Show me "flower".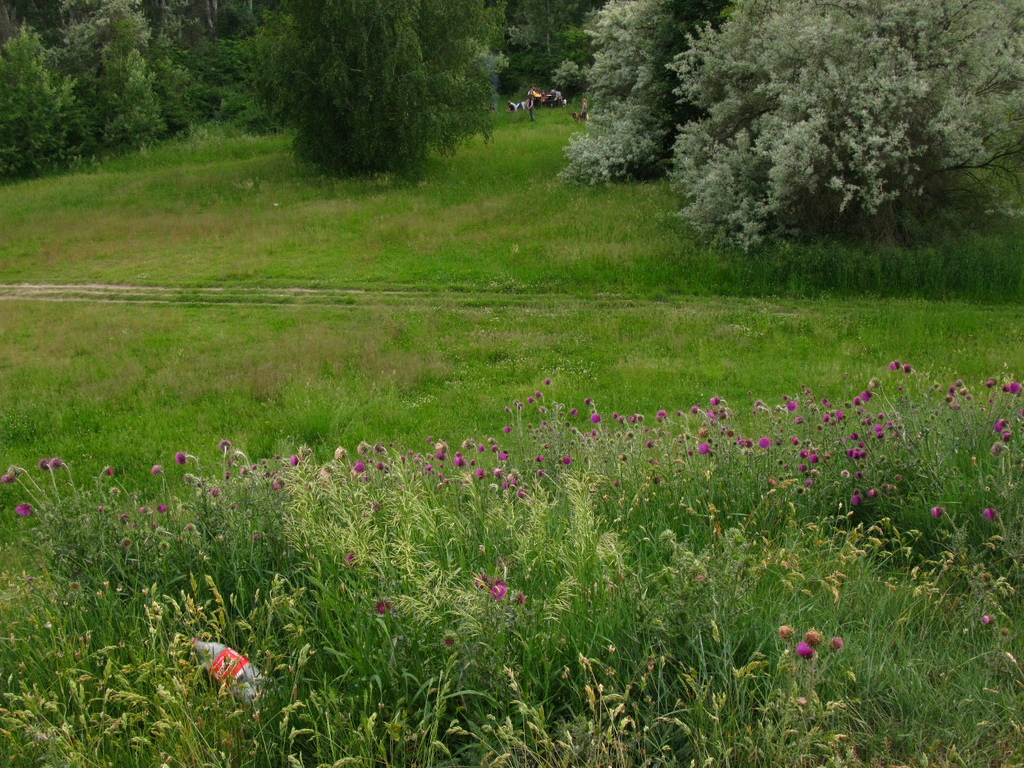
"flower" is here: l=493, t=584, r=506, b=597.
